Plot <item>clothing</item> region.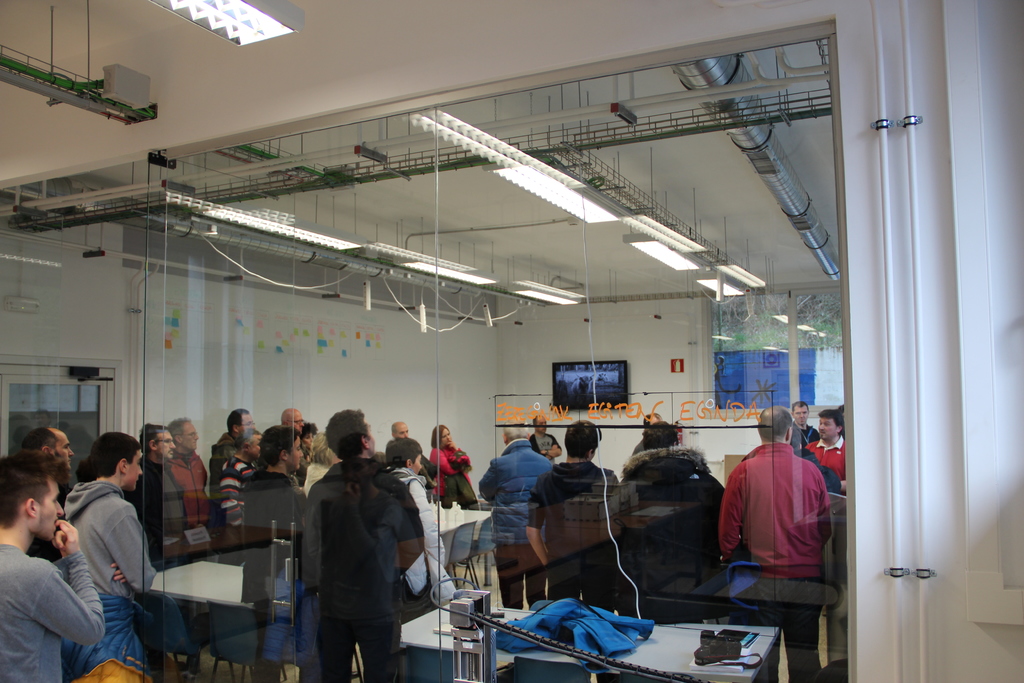
Plotted at box(387, 470, 455, 616).
